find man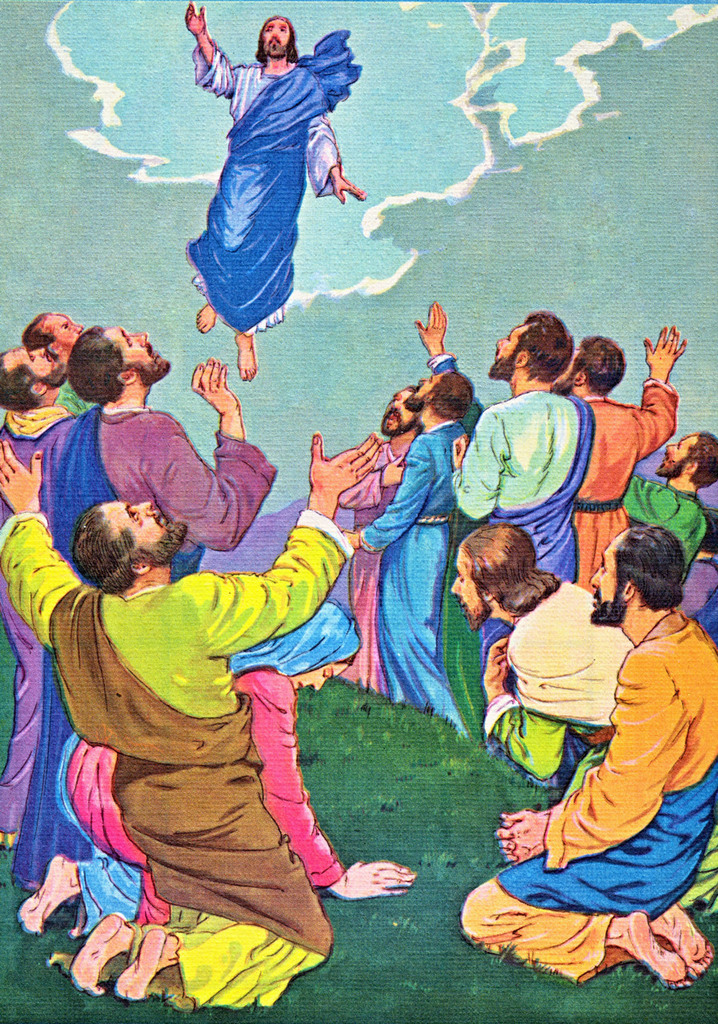
[345, 386, 424, 691]
